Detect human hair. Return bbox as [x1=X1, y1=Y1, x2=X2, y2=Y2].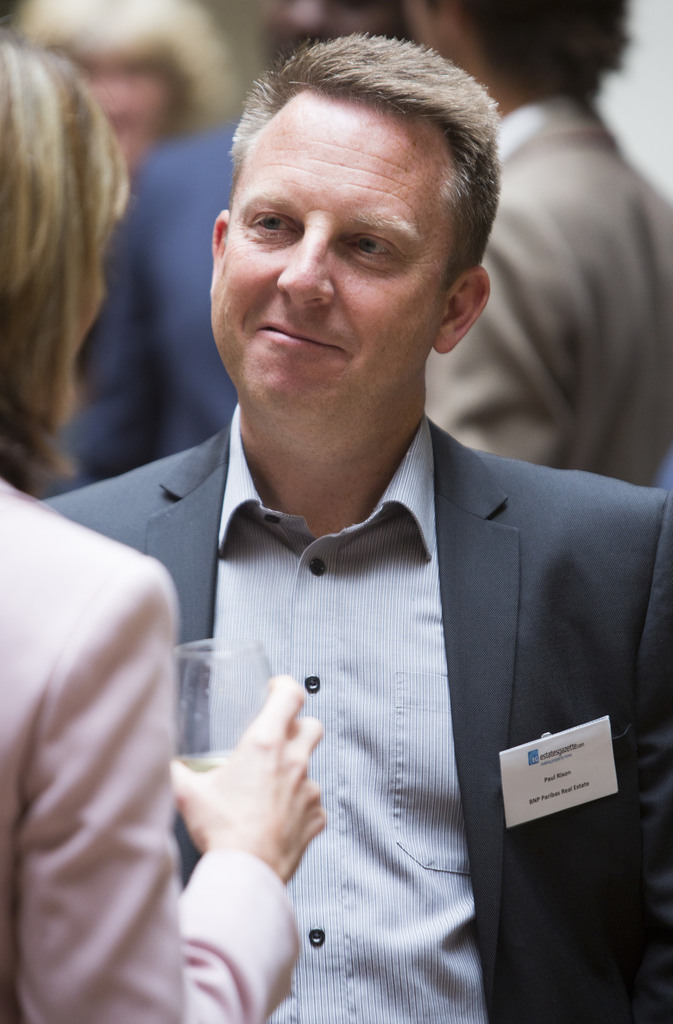
[x1=214, y1=33, x2=492, y2=275].
